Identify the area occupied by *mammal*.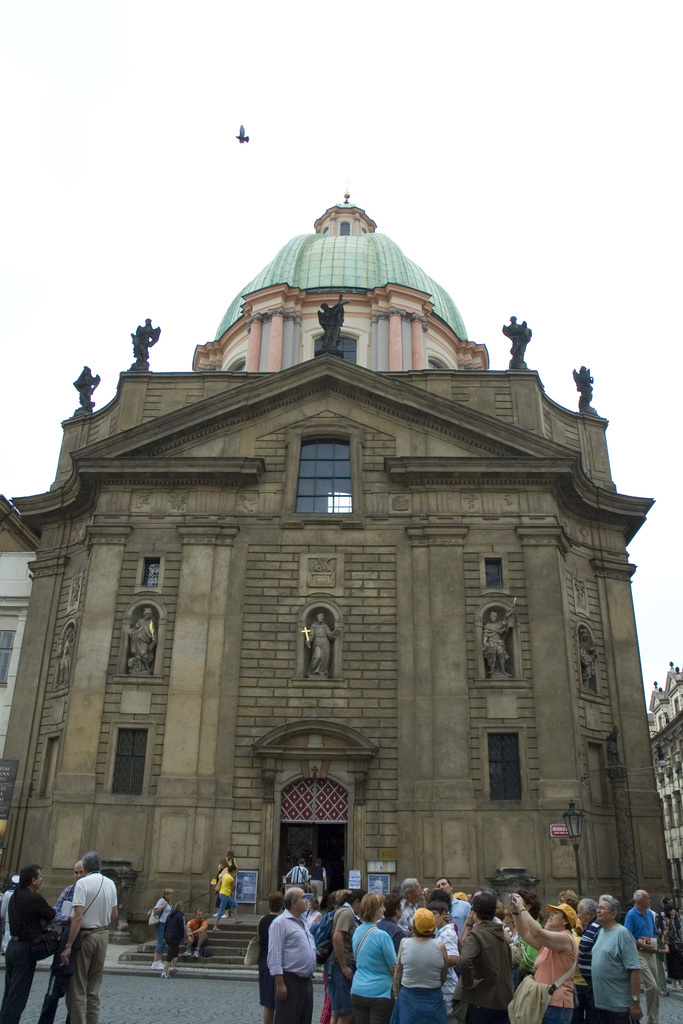
Area: bbox=[288, 860, 311, 891].
